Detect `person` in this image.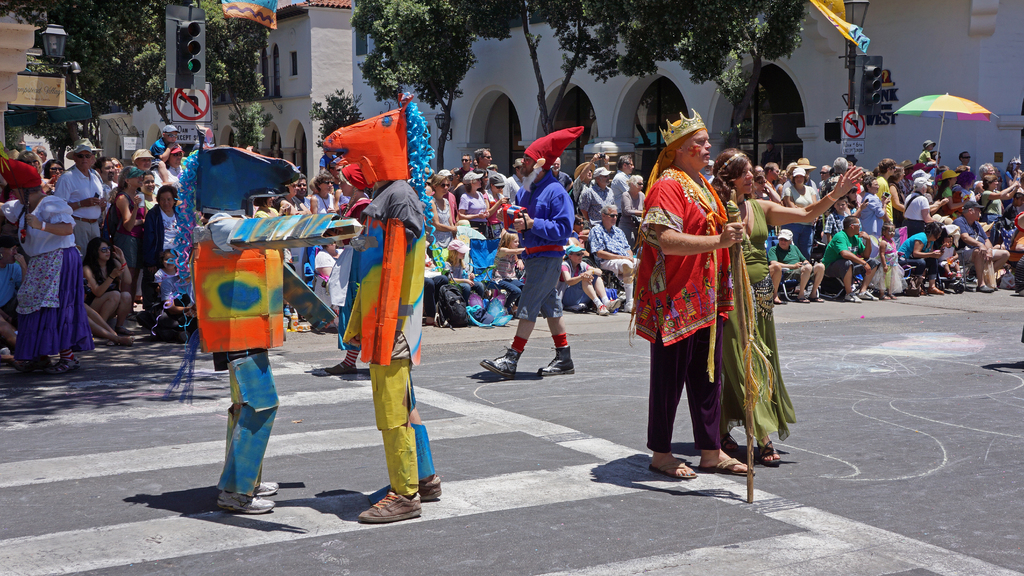
Detection: {"left": 824, "top": 212, "right": 873, "bottom": 287}.
